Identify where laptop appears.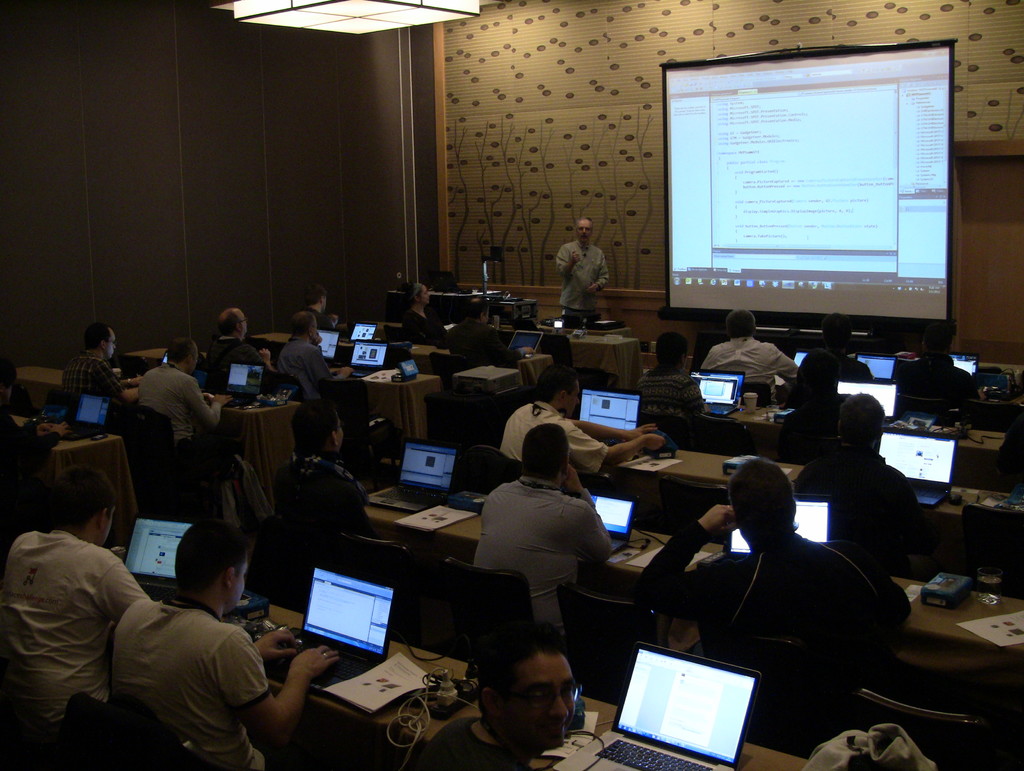
Appears at rect(317, 327, 342, 365).
